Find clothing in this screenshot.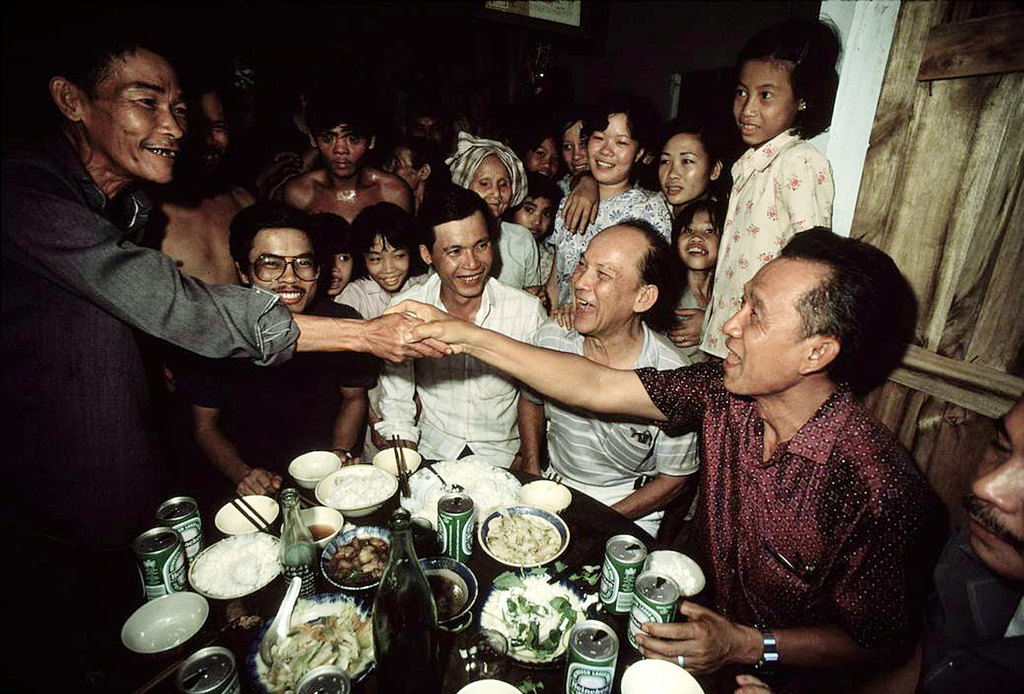
The bounding box for clothing is x1=545, y1=181, x2=676, y2=317.
